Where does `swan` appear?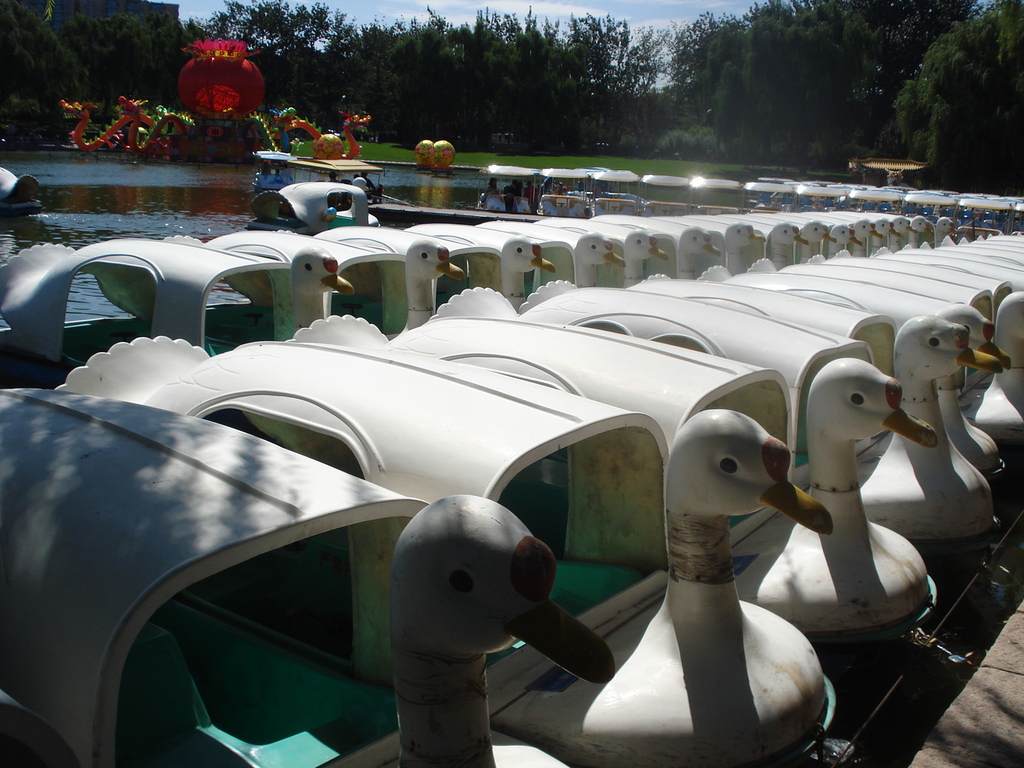
Appears at l=931, t=301, r=1011, b=477.
